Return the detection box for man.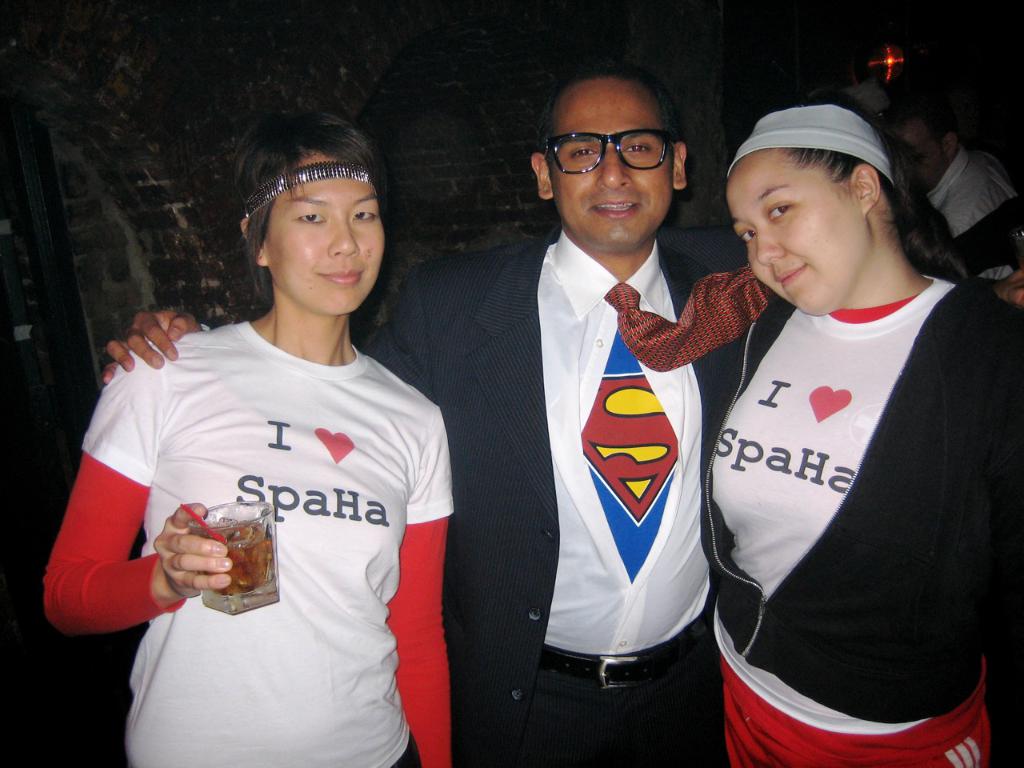
{"x1": 109, "y1": 69, "x2": 1023, "y2": 767}.
